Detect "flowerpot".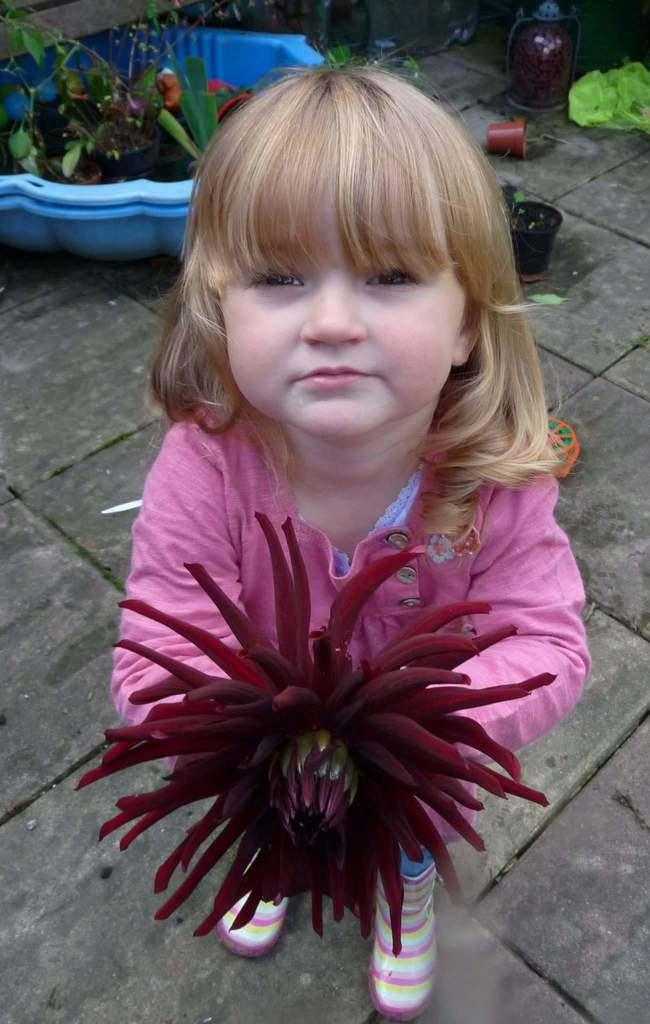
Detected at [x1=0, y1=23, x2=329, y2=265].
